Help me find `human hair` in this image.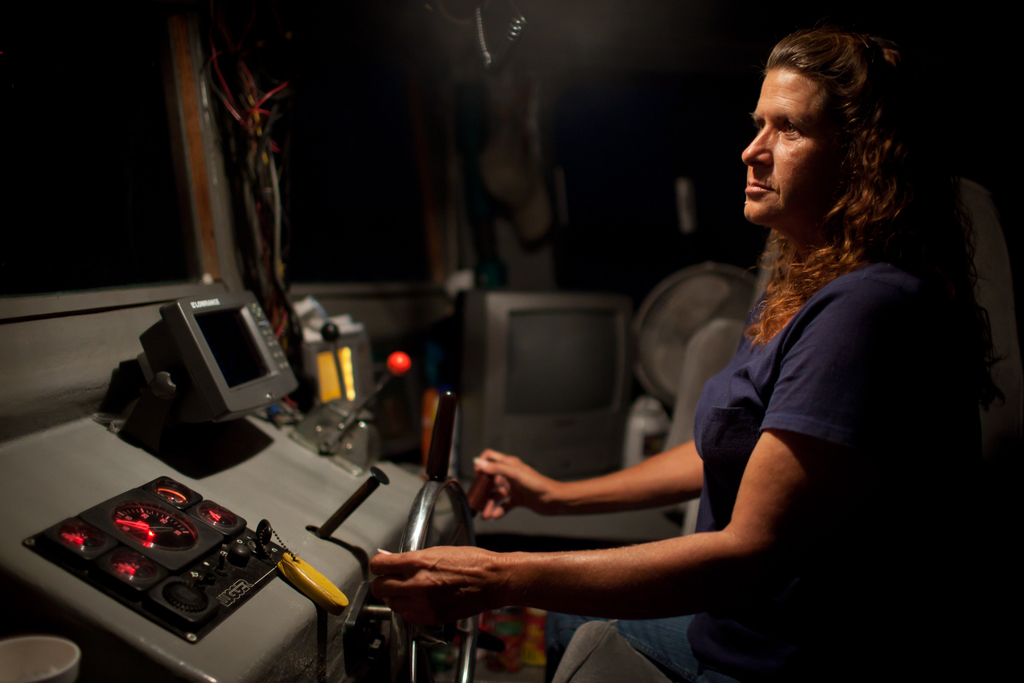
Found it: (left=752, top=13, right=909, bottom=311).
